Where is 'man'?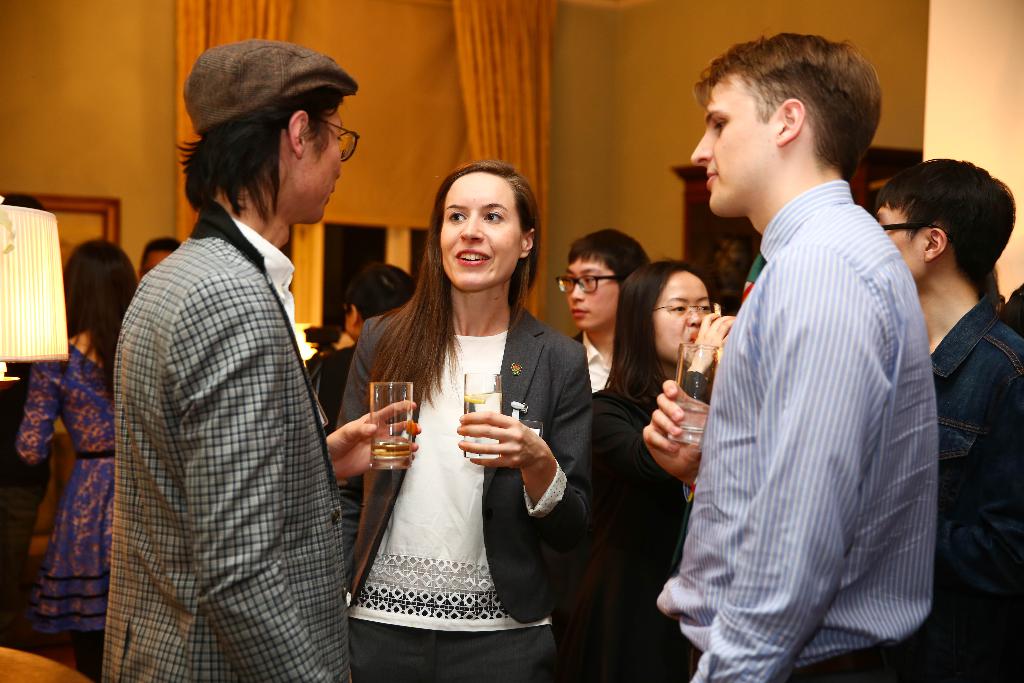
select_region(636, 36, 940, 682).
